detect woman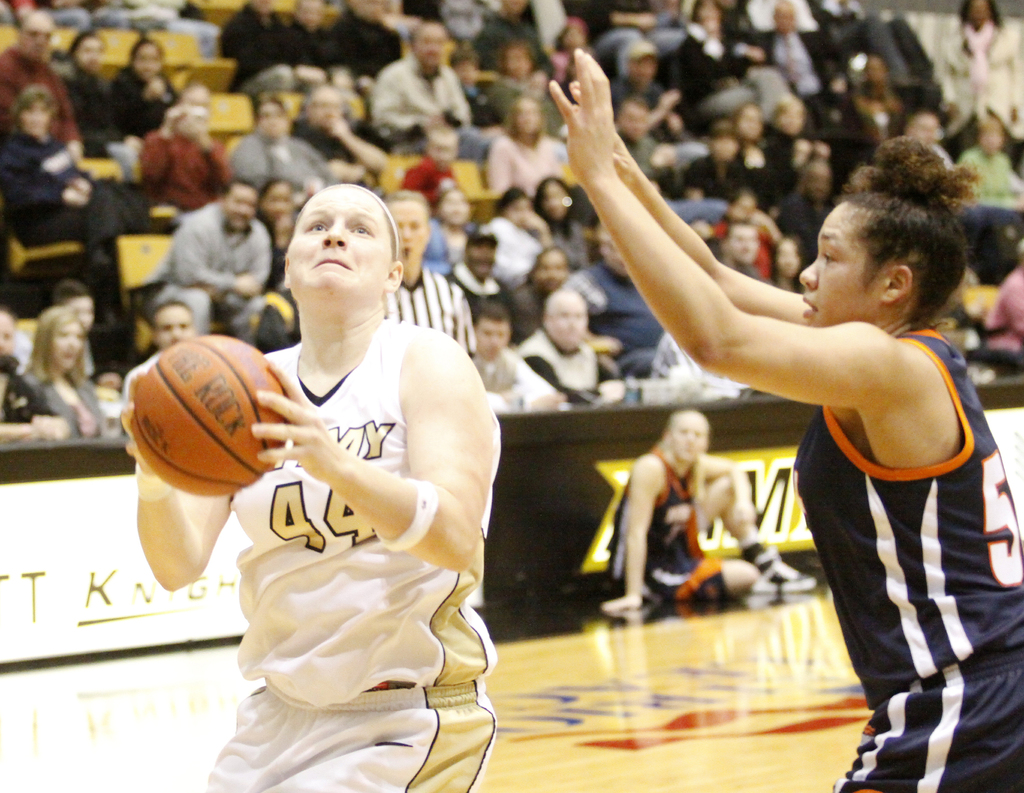
BBox(604, 410, 816, 617)
